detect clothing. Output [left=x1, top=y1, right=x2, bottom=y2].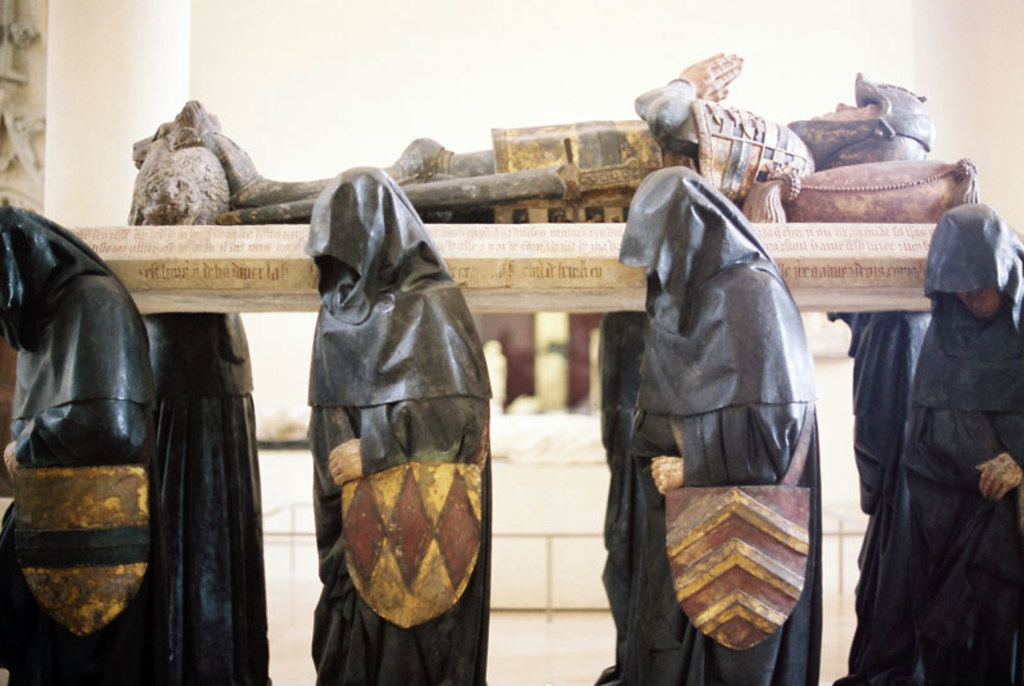
[left=143, top=307, right=266, bottom=685].
